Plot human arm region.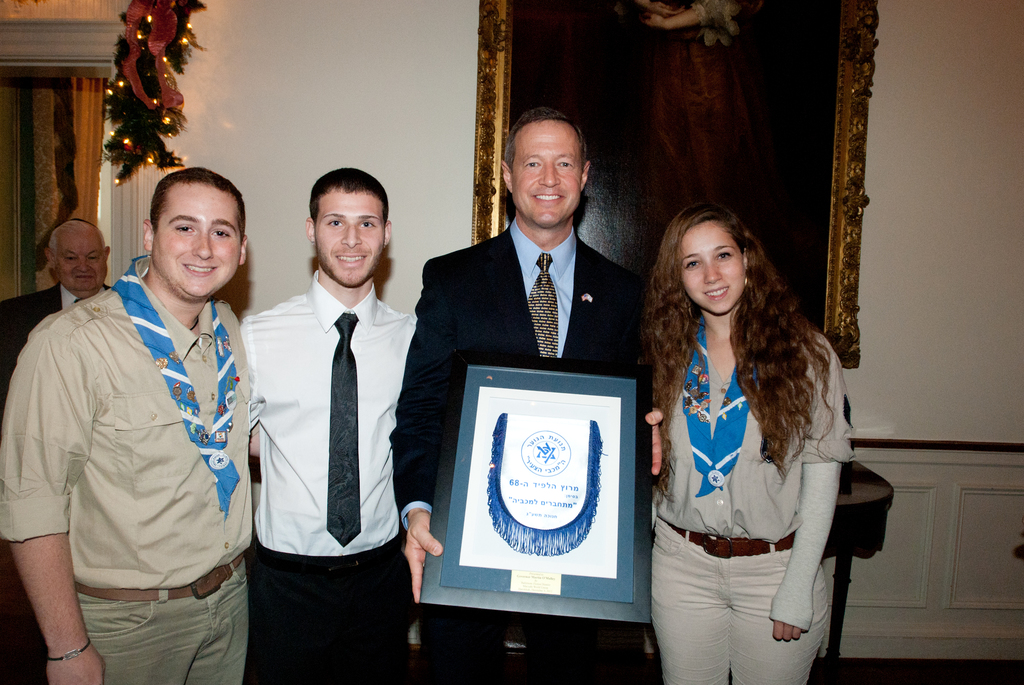
Plotted at l=767, t=337, r=857, b=634.
